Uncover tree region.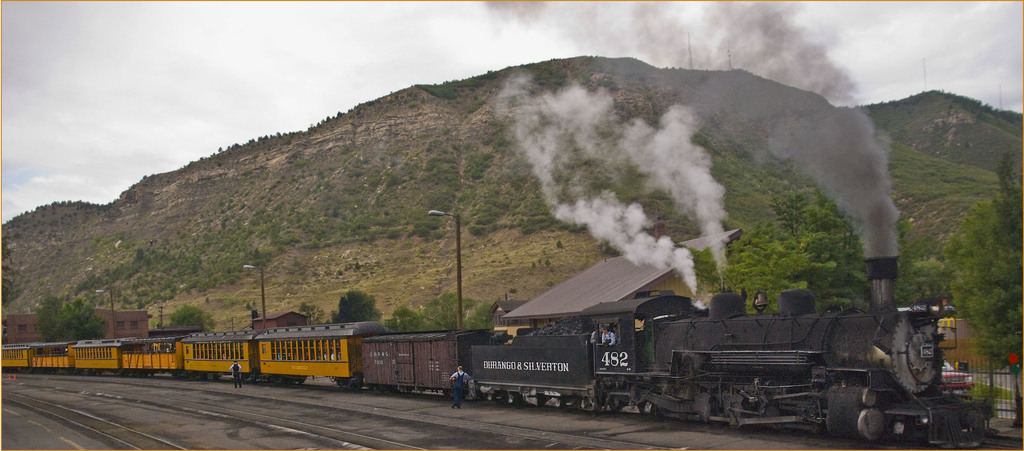
Uncovered: crop(170, 305, 202, 329).
